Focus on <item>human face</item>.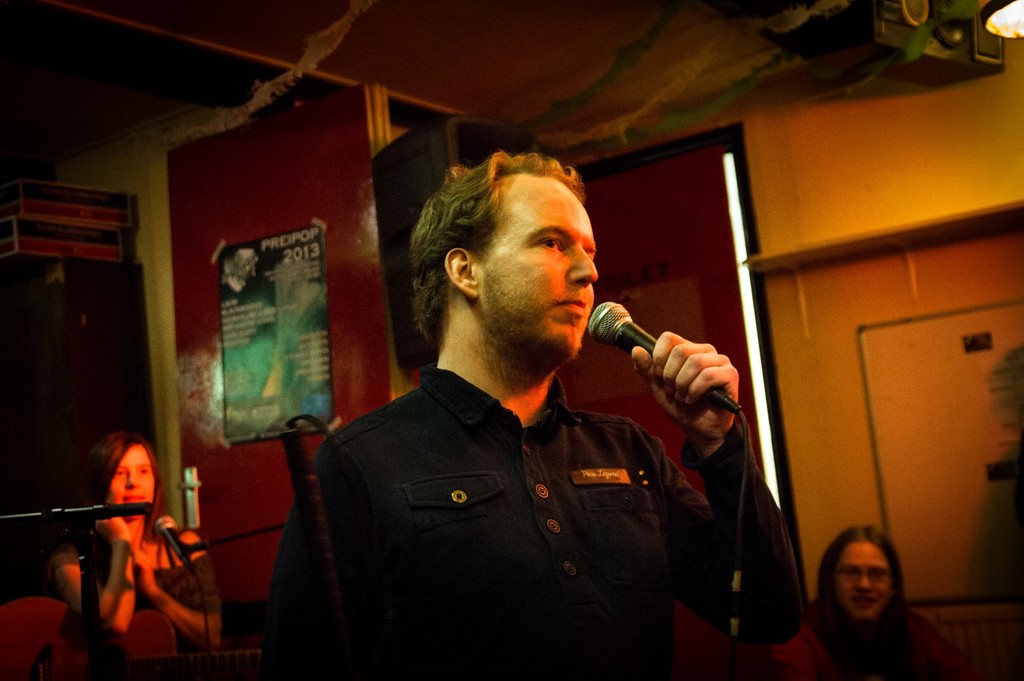
Focused at <box>838,543,893,615</box>.
